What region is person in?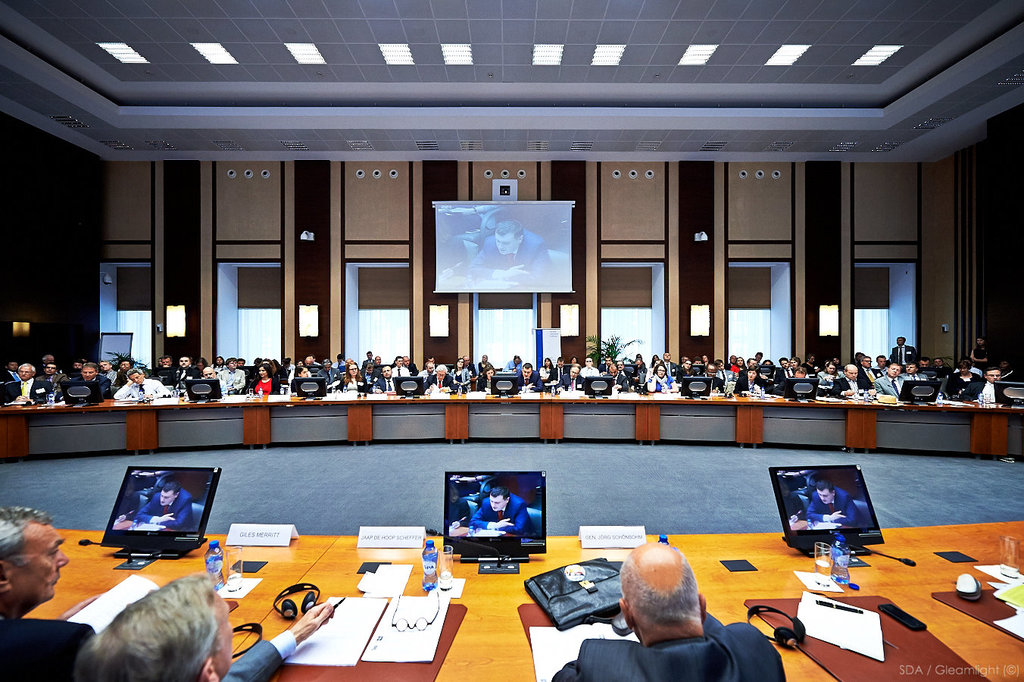
Rect(75, 574, 343, 681).
